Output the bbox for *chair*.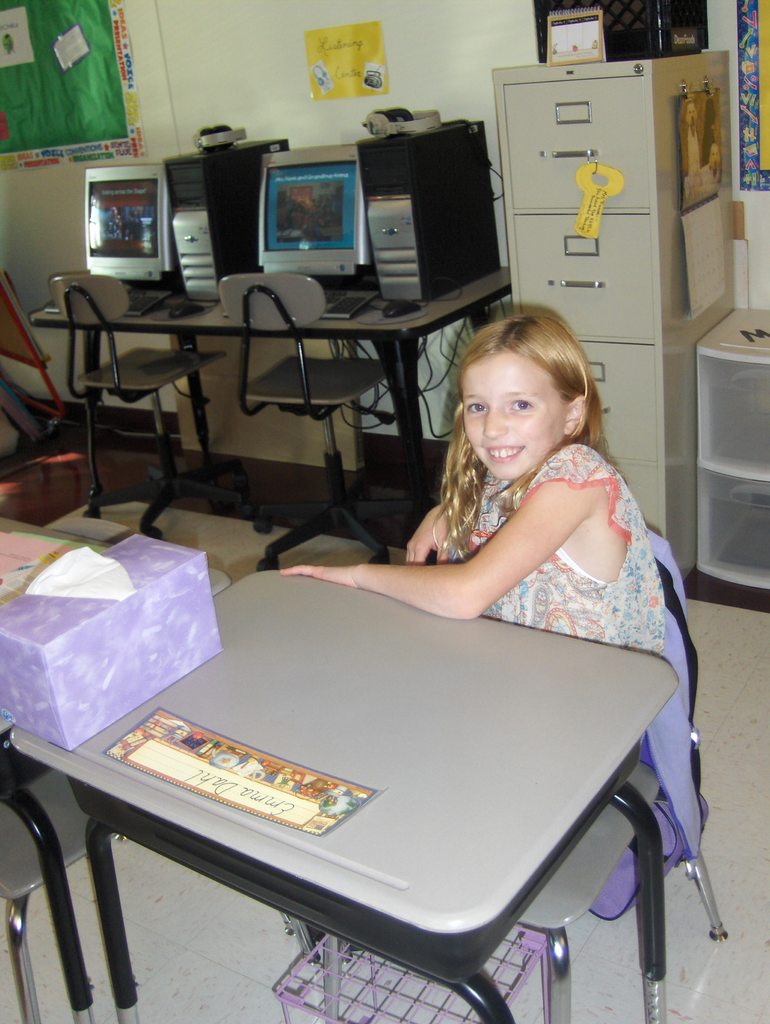
49 285 243 514.
